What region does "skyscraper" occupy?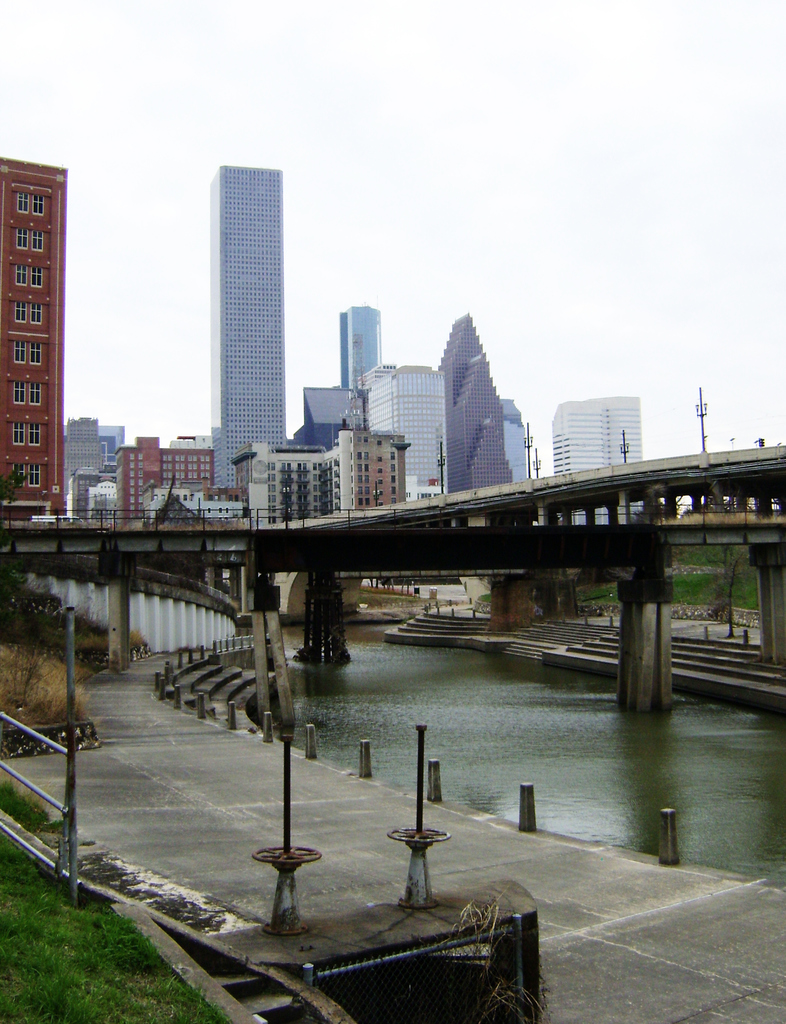
bbox(332, 300, 385, 396).
